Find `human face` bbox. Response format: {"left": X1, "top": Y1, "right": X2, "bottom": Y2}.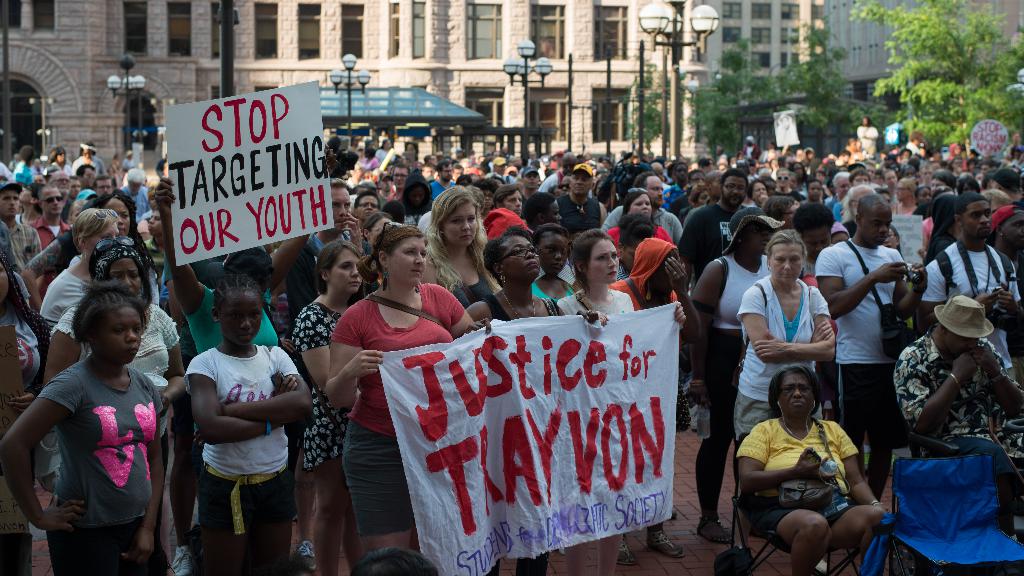
{"left": 755, "top": 182, "right": 768, "bottom": 201}.
